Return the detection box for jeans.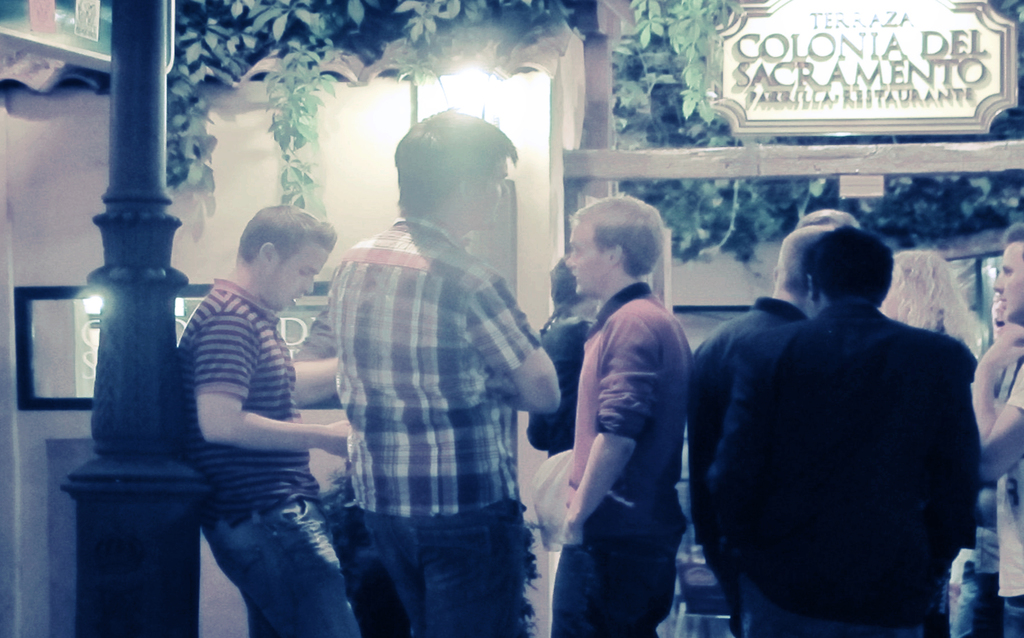
(547, 541, 676, 637).
